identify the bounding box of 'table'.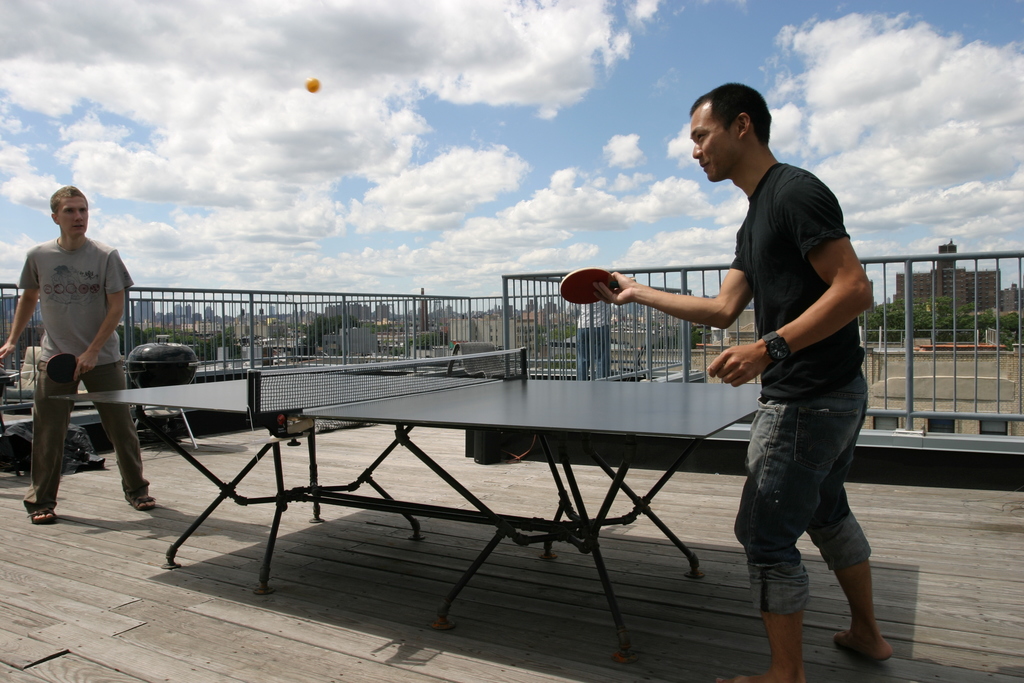
{"x1": 276, "y1": 381, "x2": 716, "y2": 638}.
